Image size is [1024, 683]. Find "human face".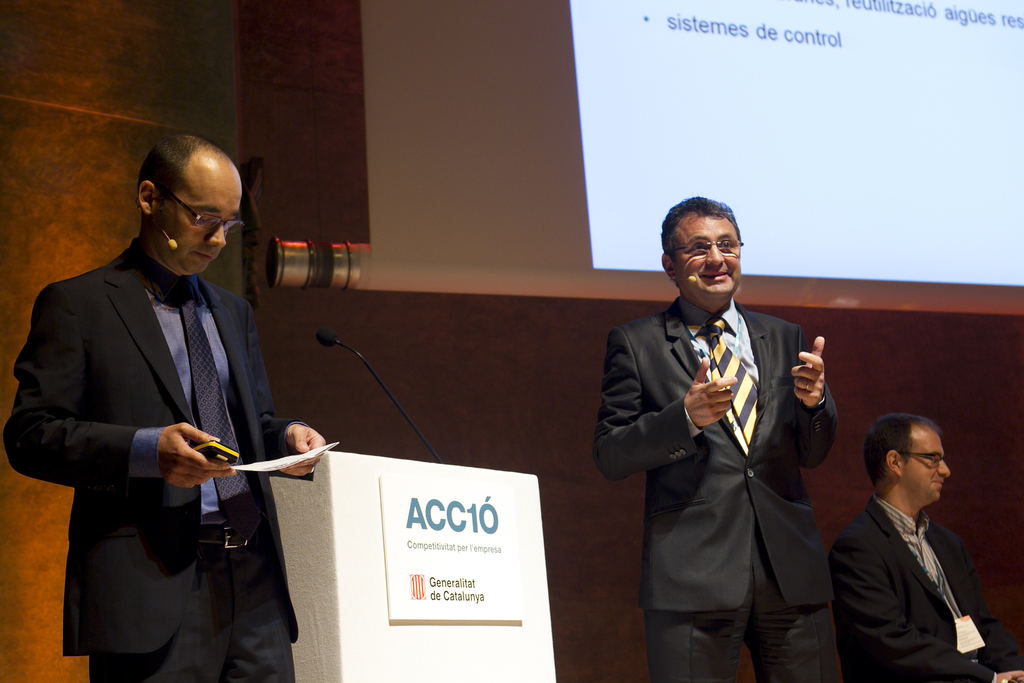
x1=159, y1=163, x2=240, y2=277.
